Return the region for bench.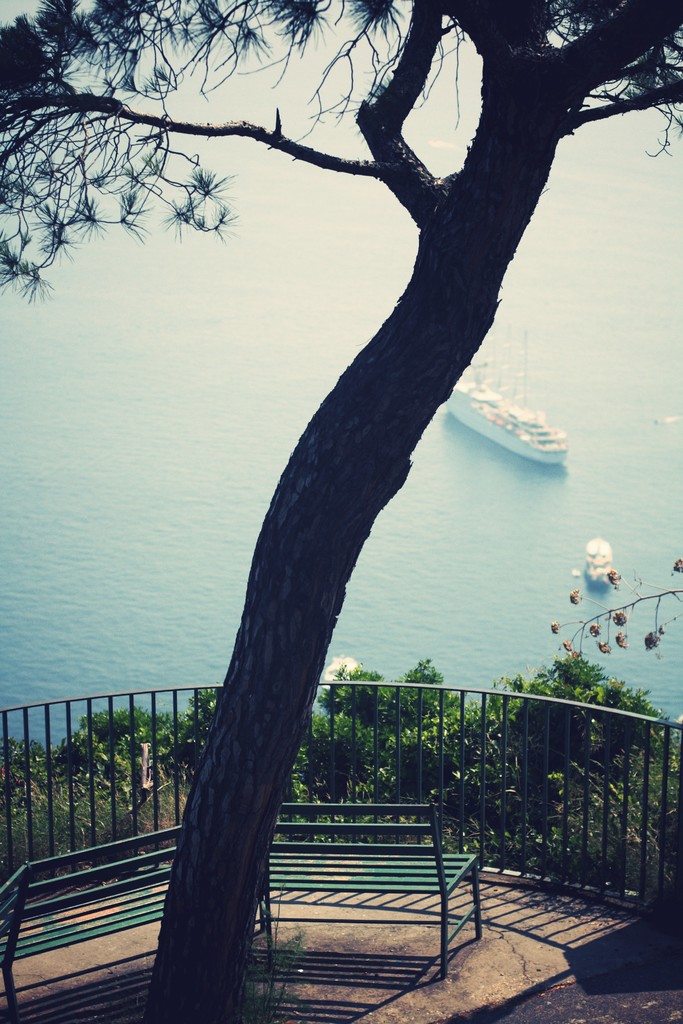
(x1=0, y1=820, x2=188, y2=1023).
